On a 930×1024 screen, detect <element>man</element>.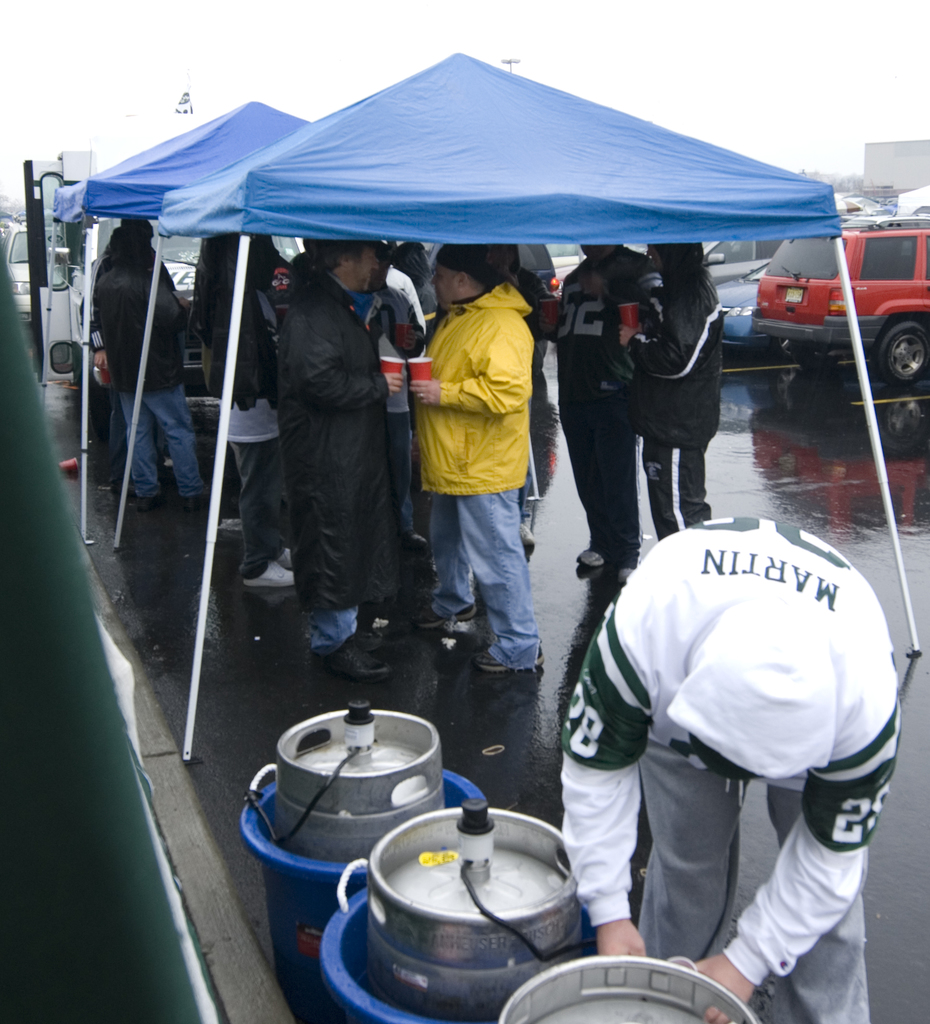
(x1=609, y1=244, x2=723, y2=540).
